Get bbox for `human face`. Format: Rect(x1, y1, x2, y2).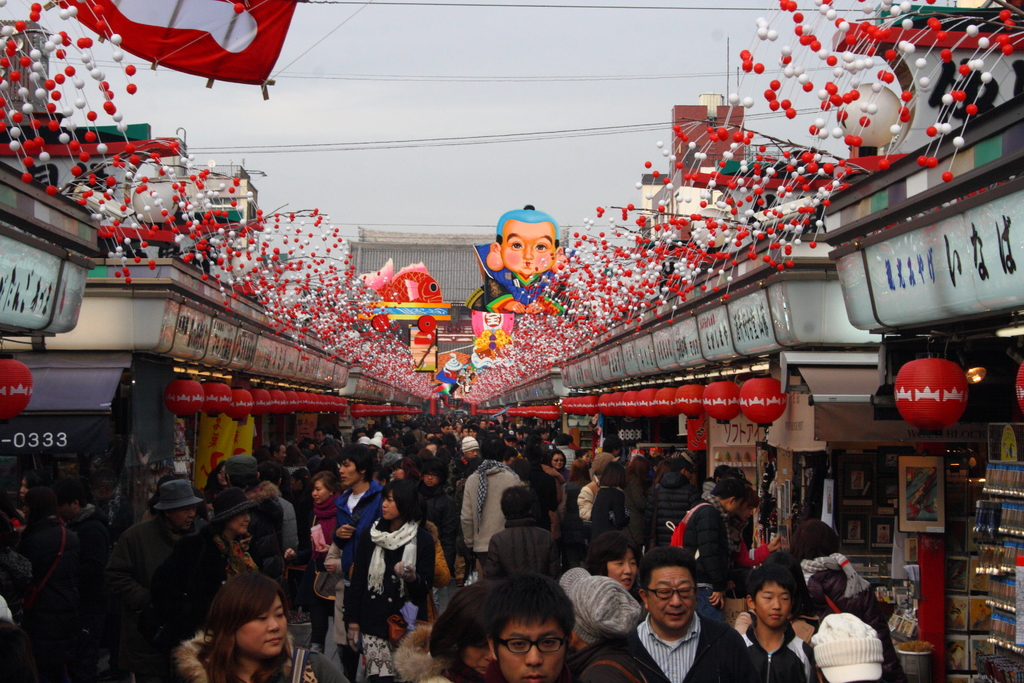
Rect(729, 498, 745, 518).
